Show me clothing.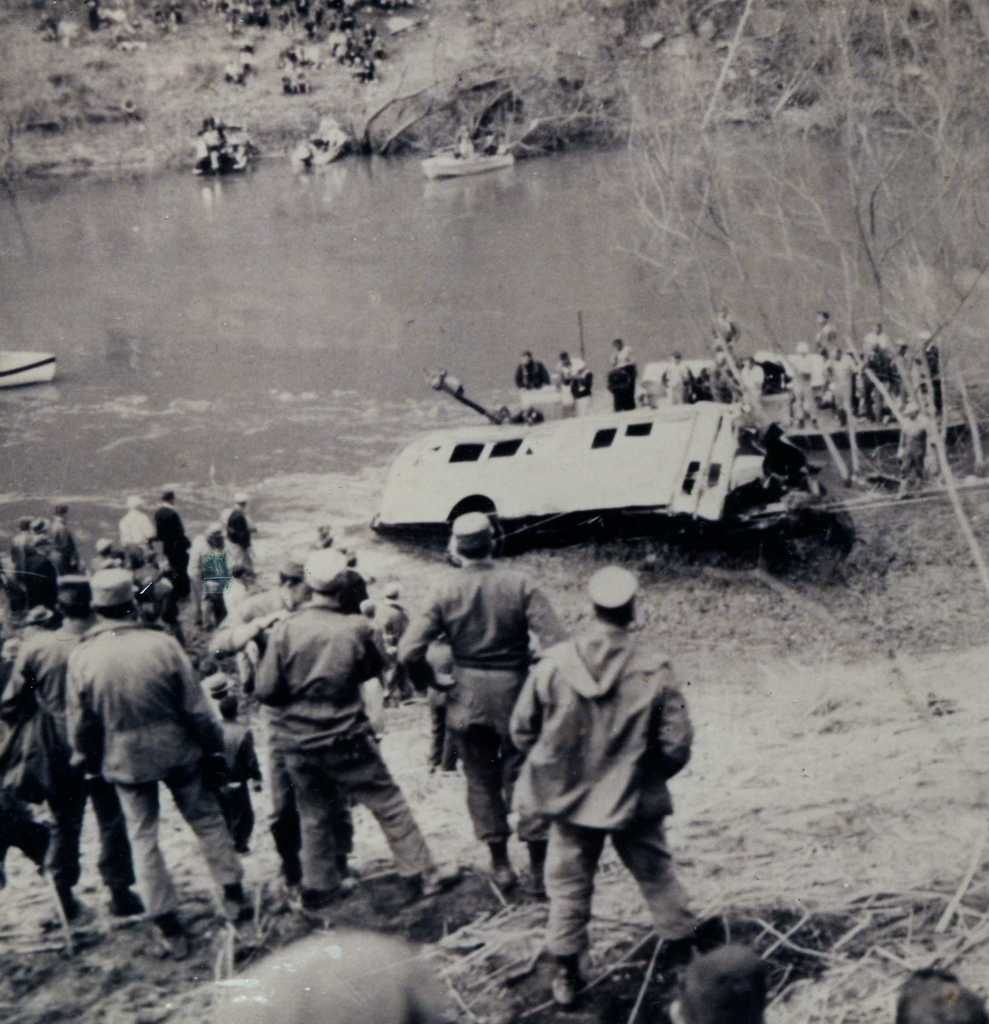
clothing is here: bbox=[248, 610, 406, 885].
